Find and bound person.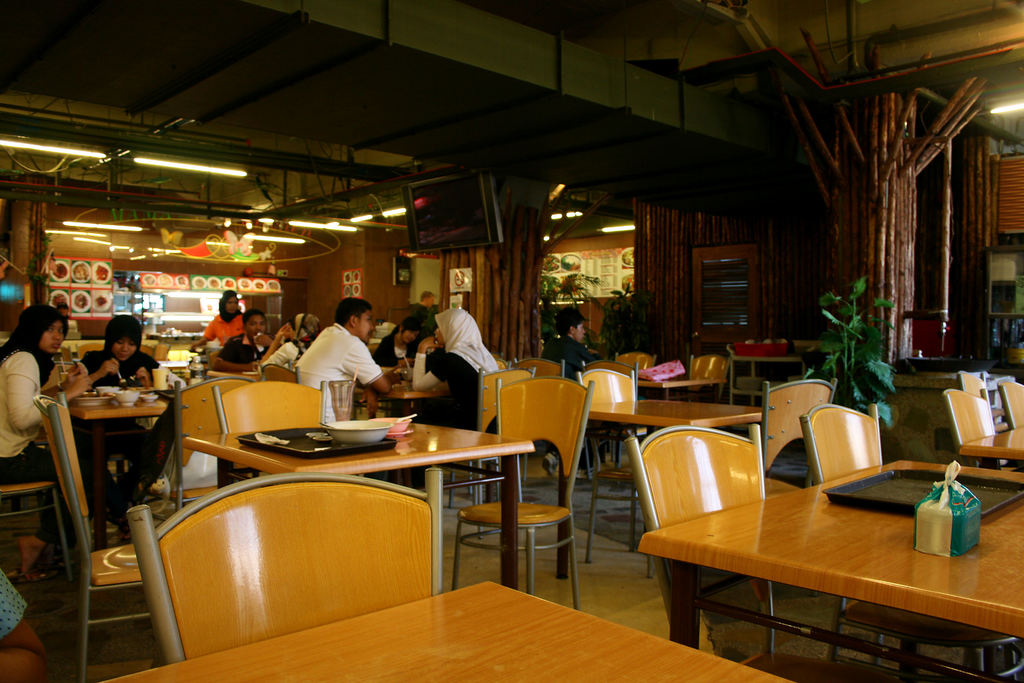
Bound: bbox=[412, 308, 504, 429].
